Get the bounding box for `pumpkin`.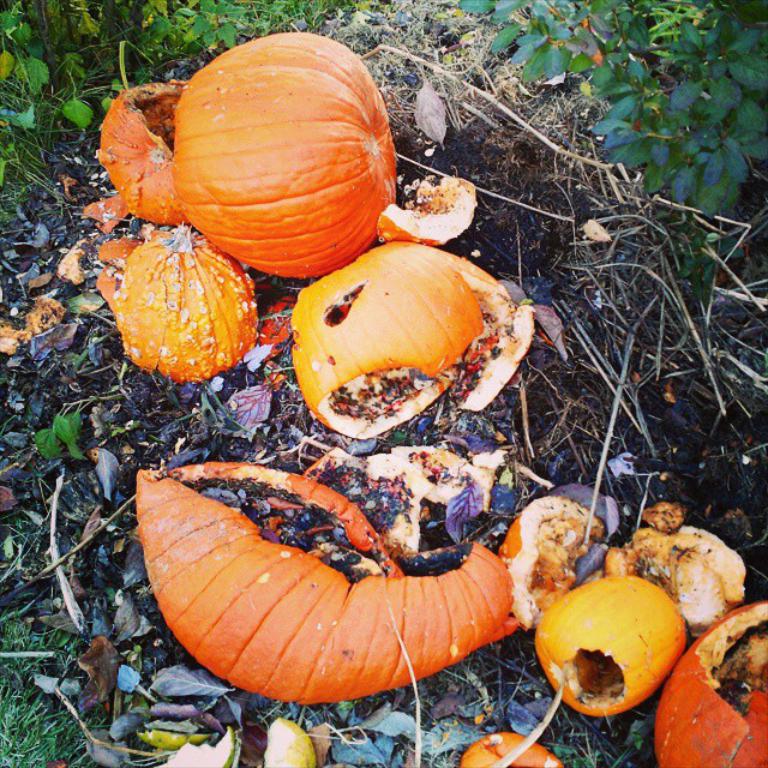
(125,227,262,388).
